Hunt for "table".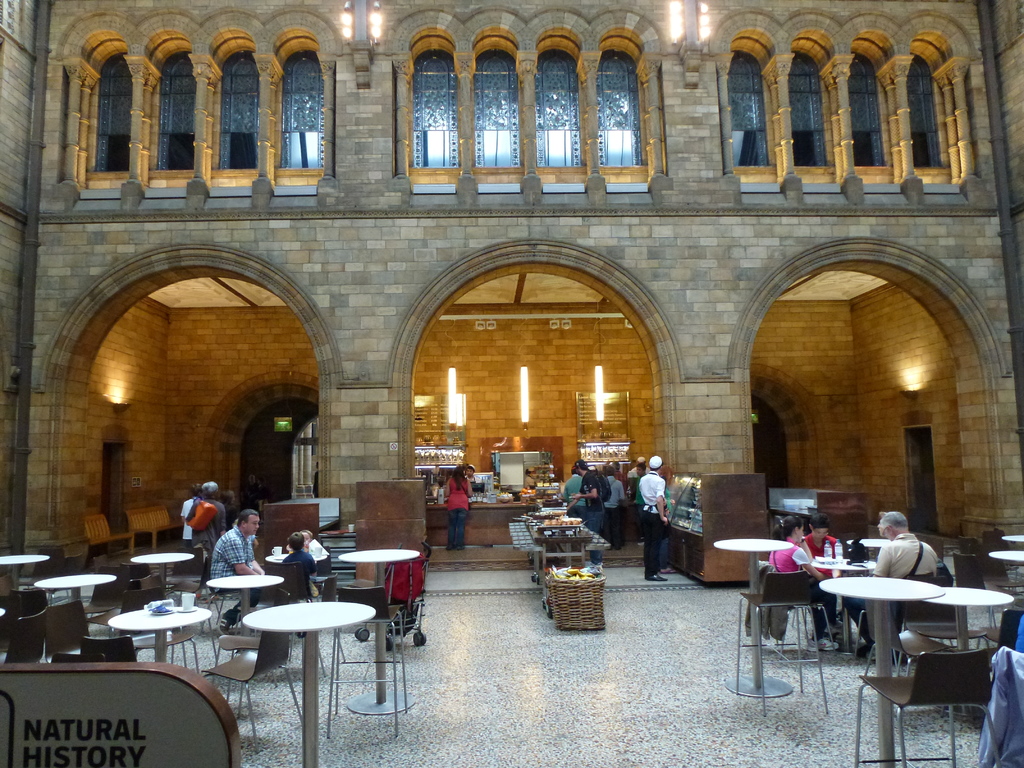
Hunted down at 993, 547, 1023, 575.
